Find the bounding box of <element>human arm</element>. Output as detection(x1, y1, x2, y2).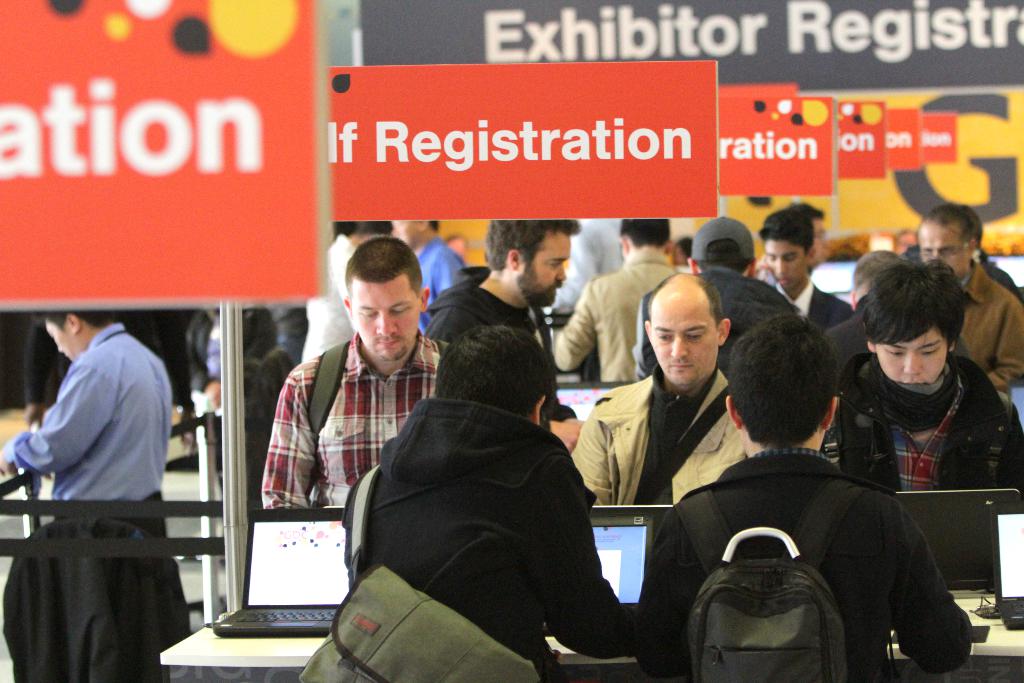
detection(827, 299, 856, 327).
